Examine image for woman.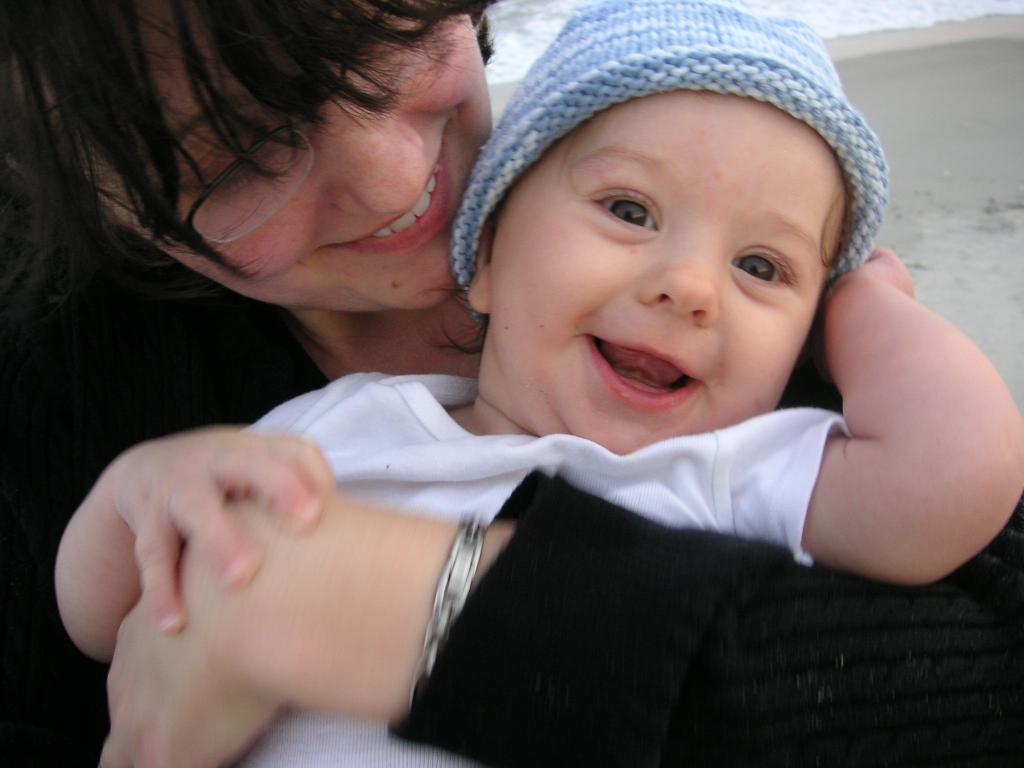
Examination result: <box>0,0,1023,767</box>.
